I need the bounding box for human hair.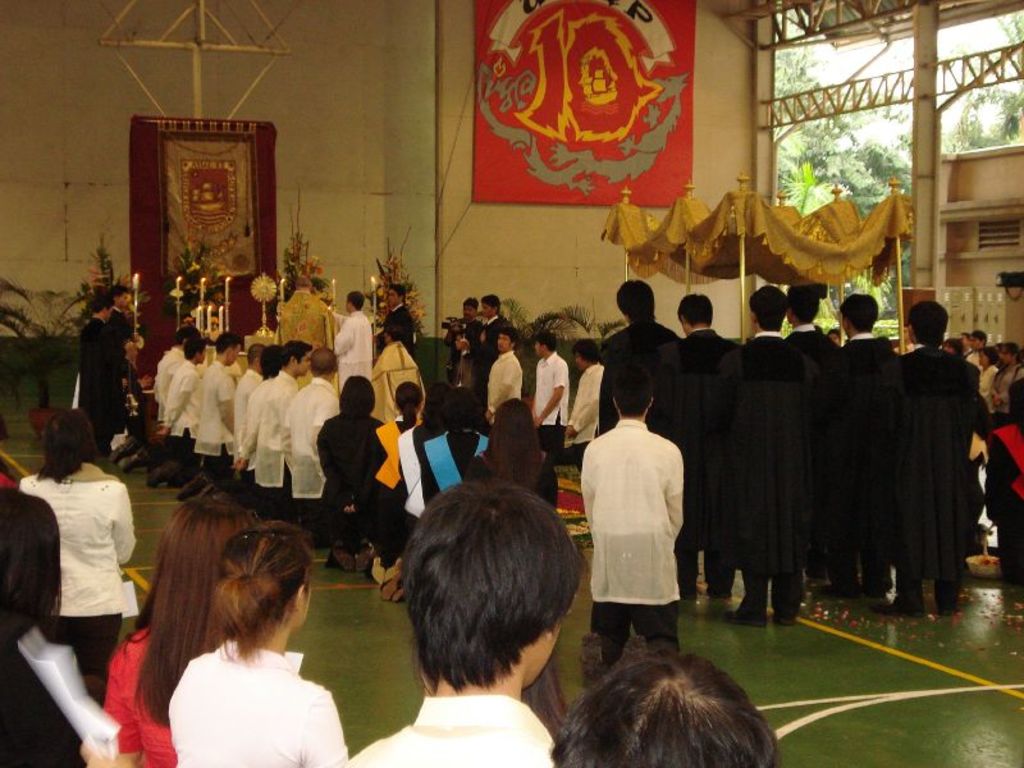
Here it is: box=[92, 292, 111, 314].
